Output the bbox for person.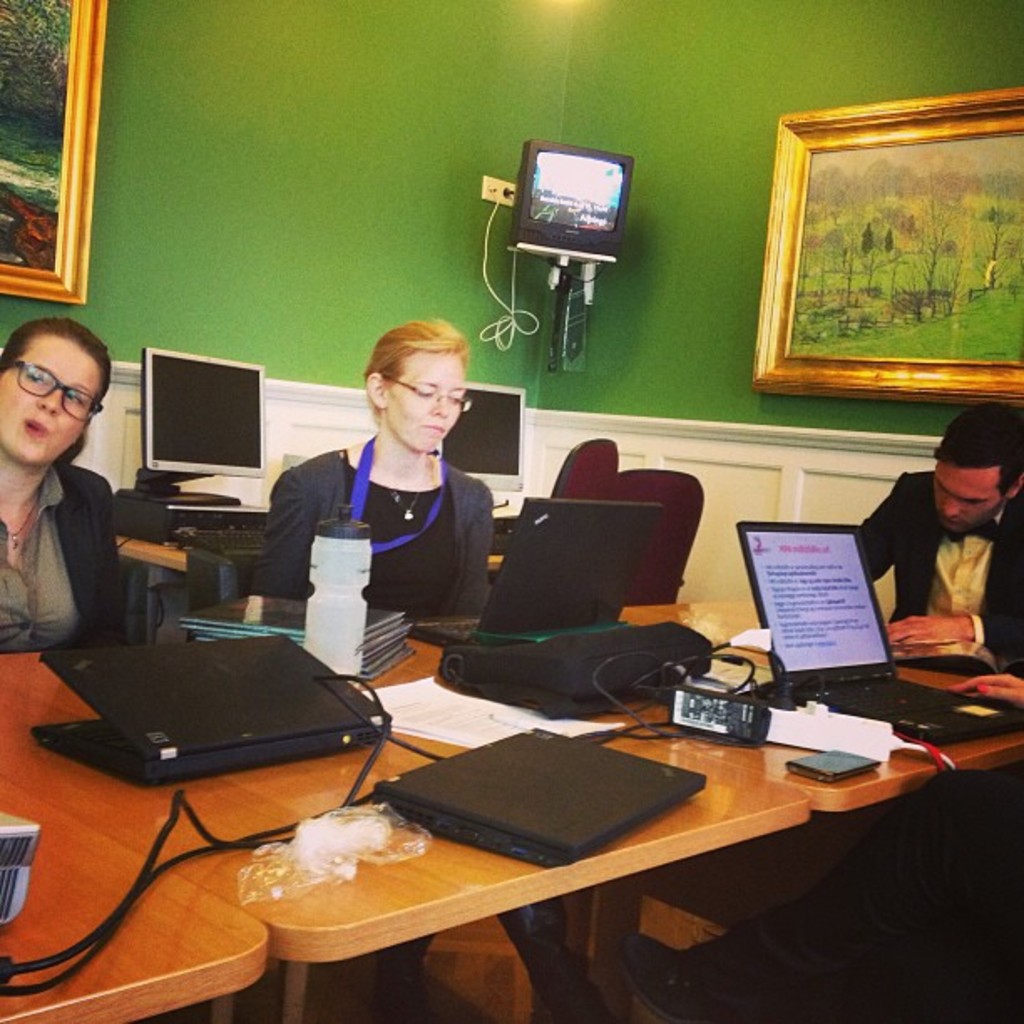
locate(248, 325, 609, 1021).
